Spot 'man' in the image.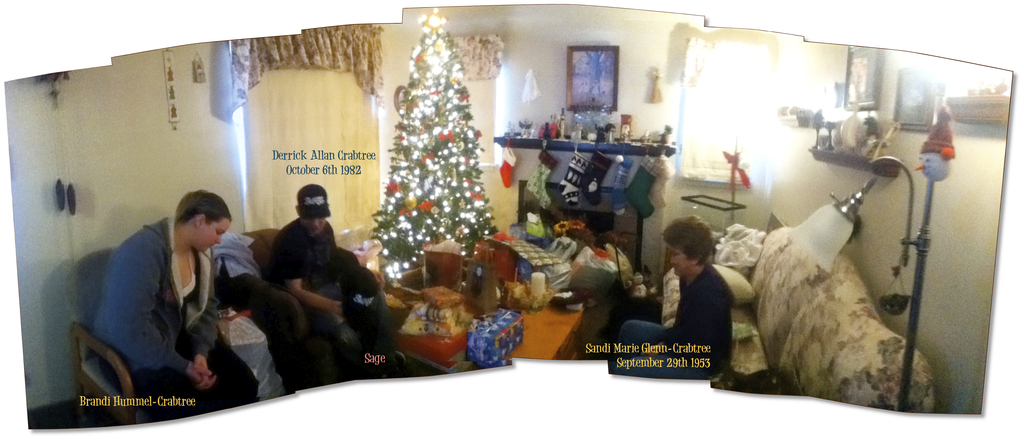
'man' found at region(79, 185, 273, 403).
